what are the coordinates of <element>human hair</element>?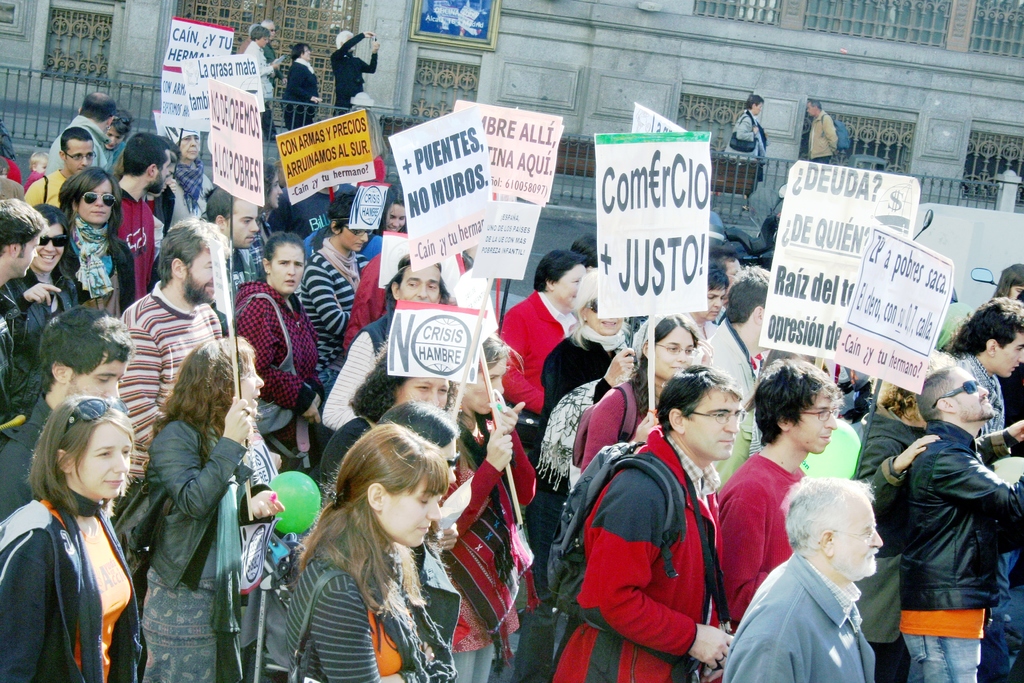
{"x1": 321, "y1": 416, "x2": 465, "y2": 589}.
